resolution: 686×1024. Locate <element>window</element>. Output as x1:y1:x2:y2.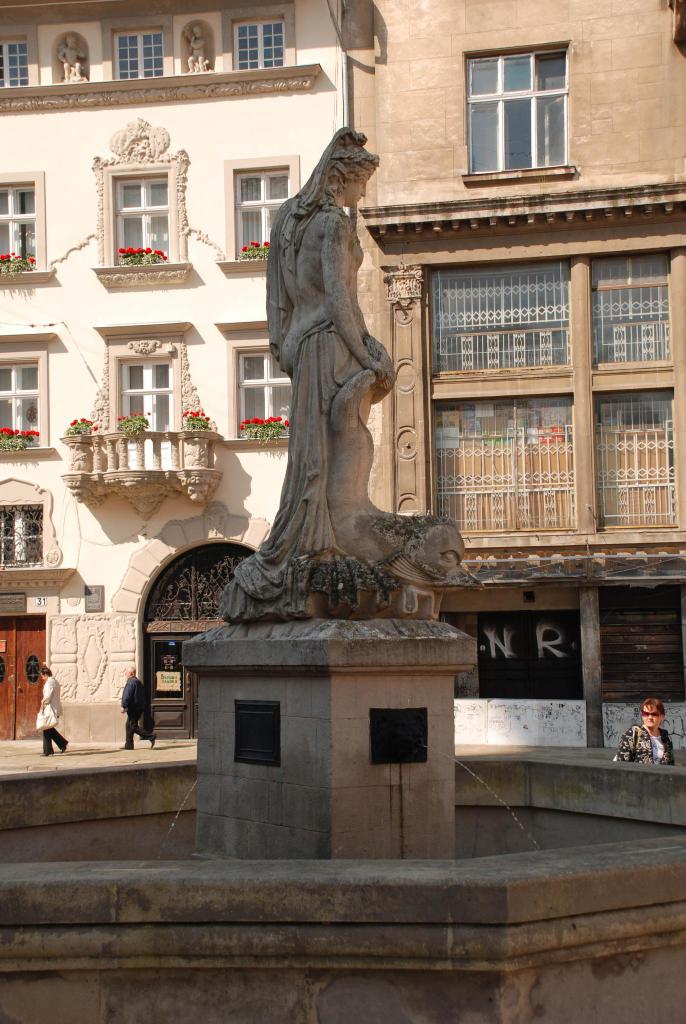
0:345:49:455.
